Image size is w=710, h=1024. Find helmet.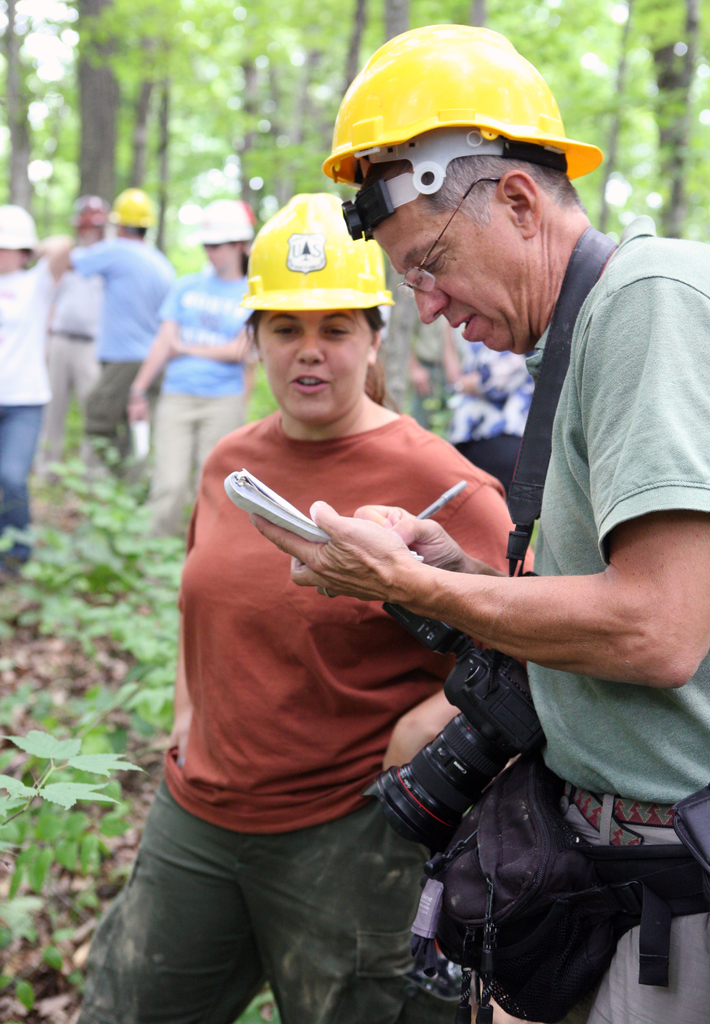
Rect(230, 187, 394, 312).
